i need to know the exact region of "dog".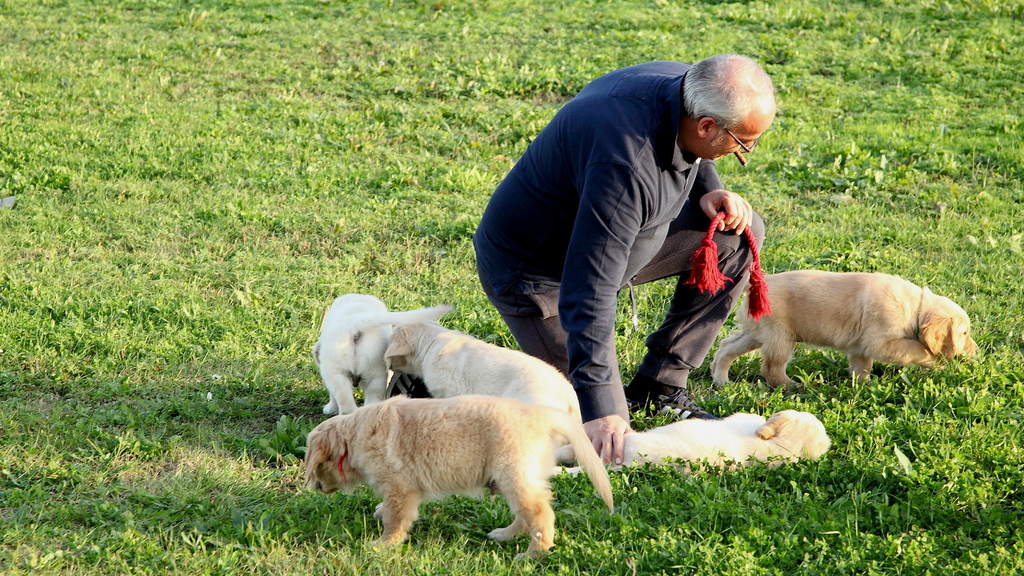
Region: crop(383, 317, 584, 444).
